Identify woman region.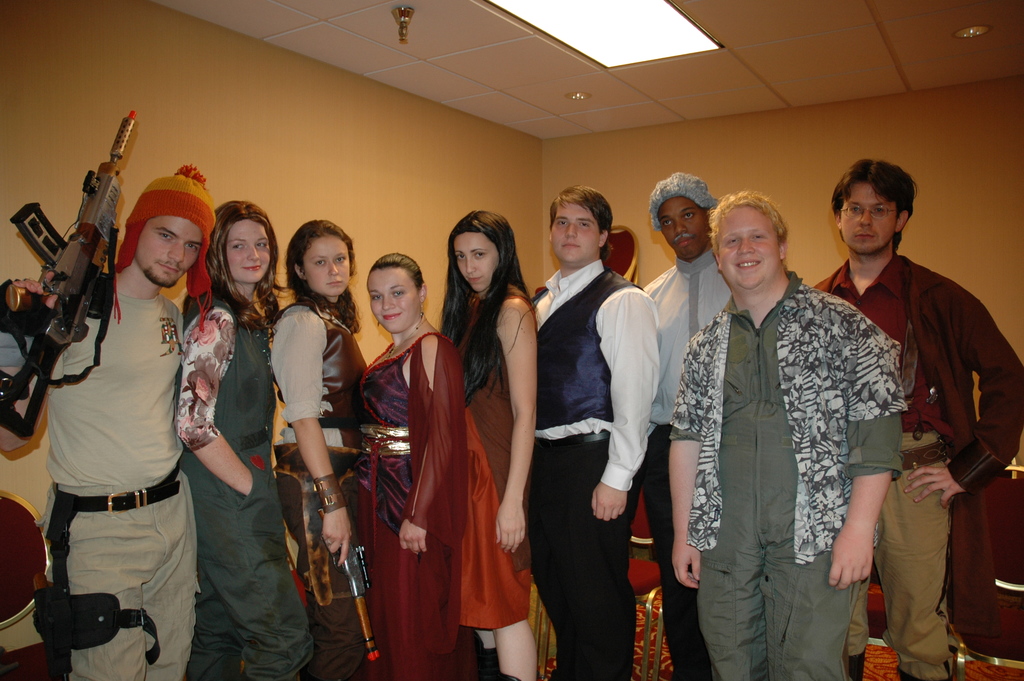
Region: locate(173, 198, 307, 680).
